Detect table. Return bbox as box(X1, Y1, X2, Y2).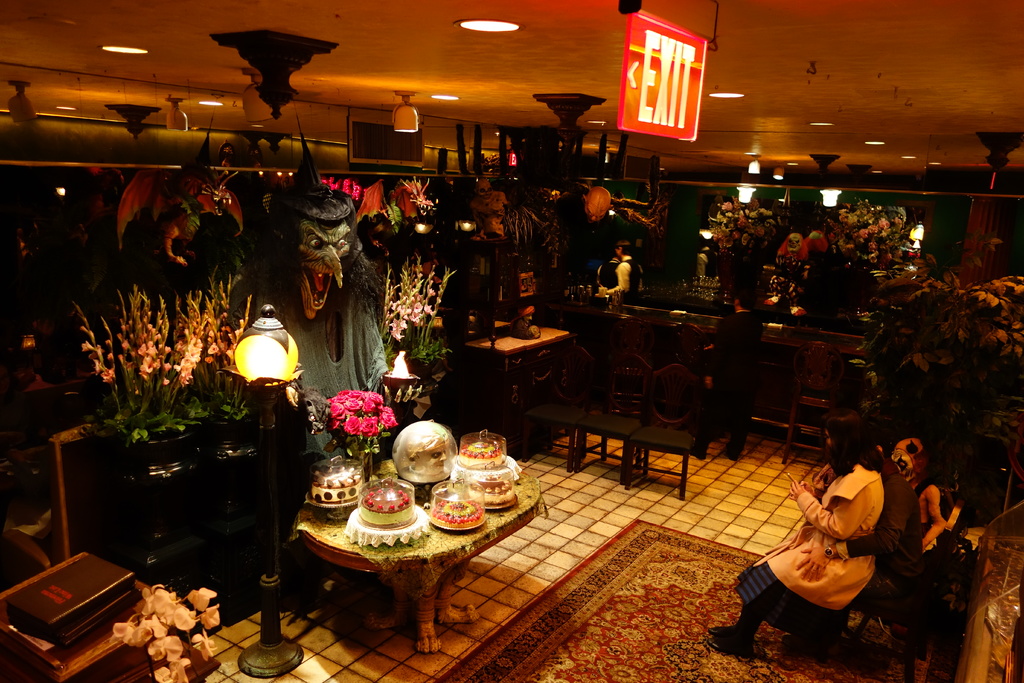
box(586, 299, 867, 463).
